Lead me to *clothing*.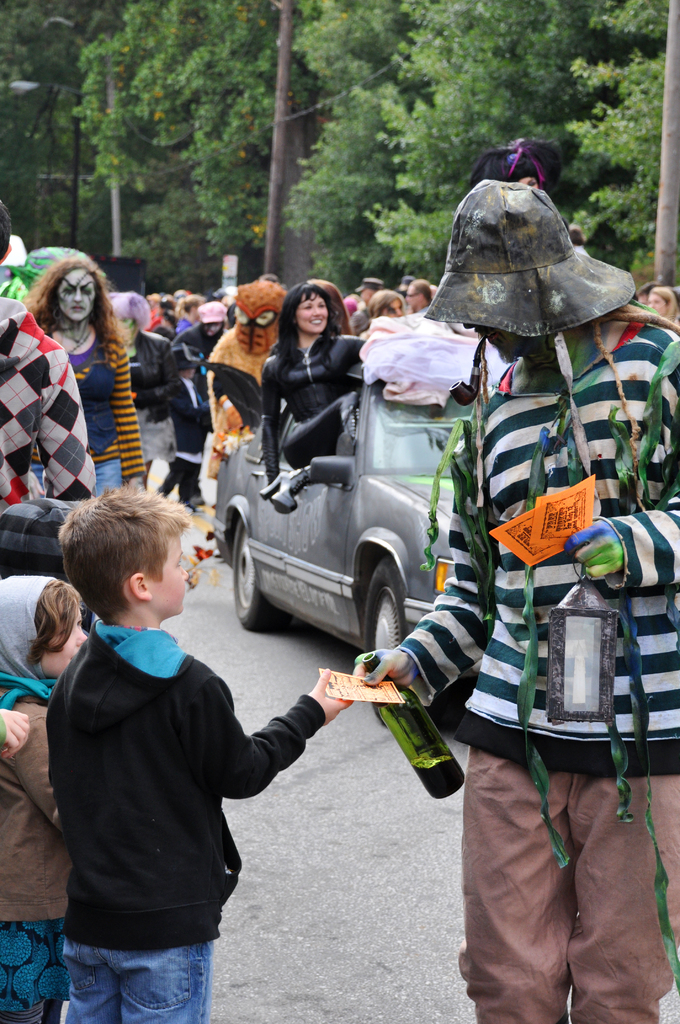
Lead to locate(38, 319, 150, 495).
